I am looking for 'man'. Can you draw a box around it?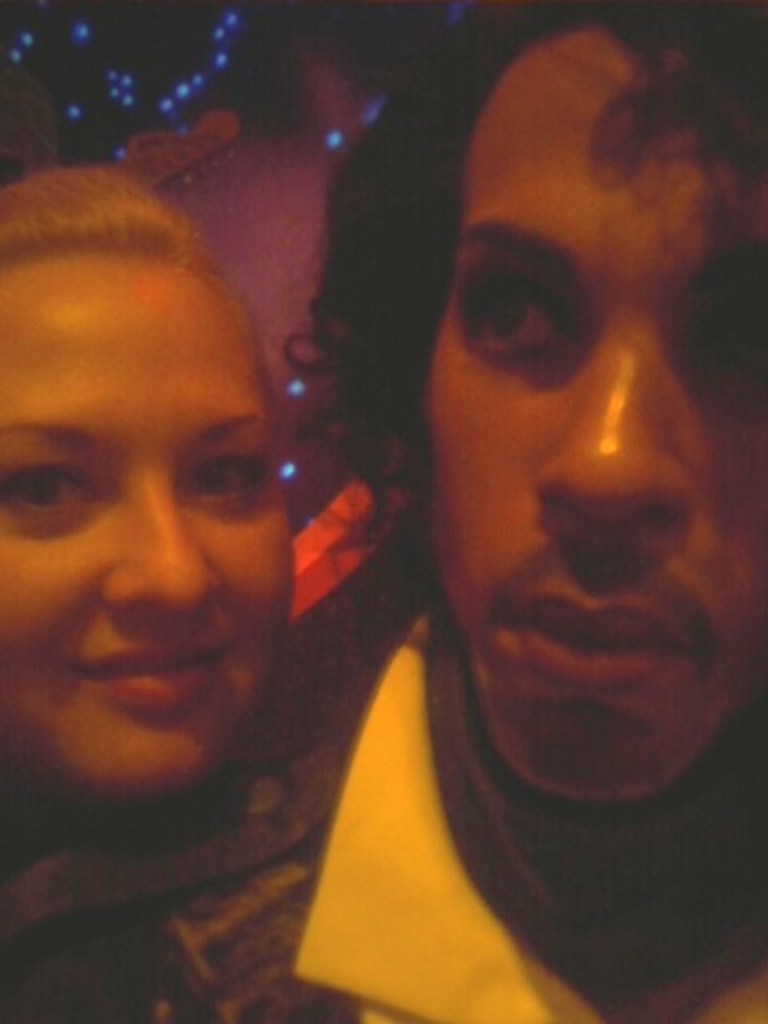
Sure, the bounding box is {"left": 10, "top": 2, "right": 763, "bottom": 1022}.
